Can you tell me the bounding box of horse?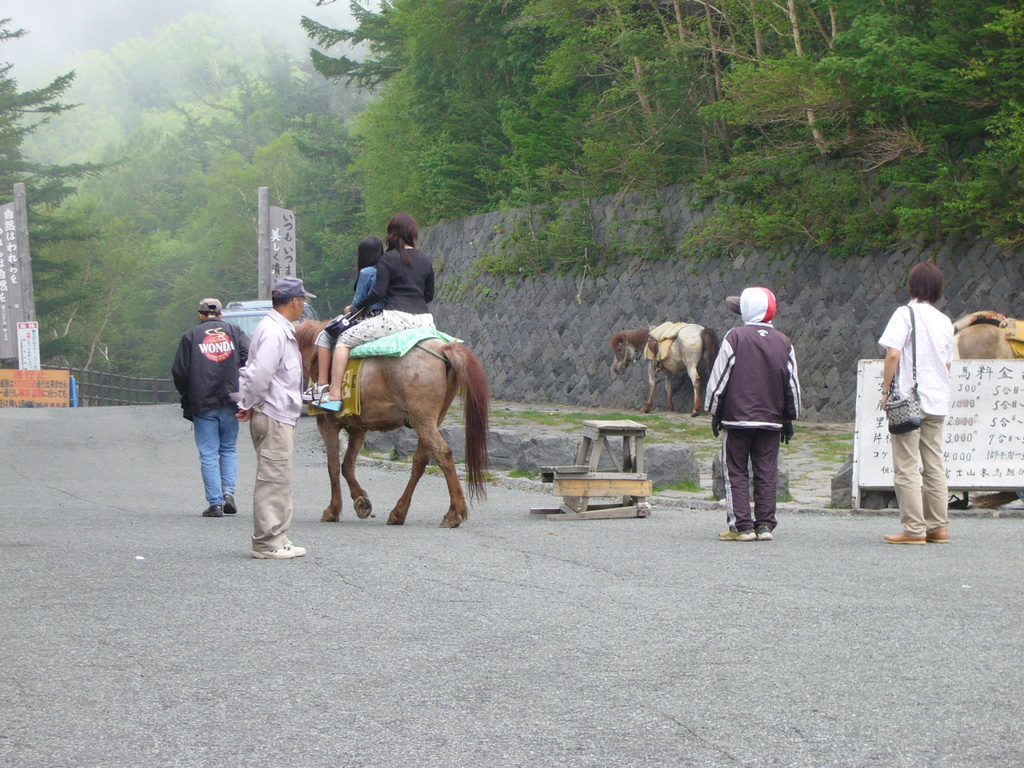
[289, 314, 495, 532].
